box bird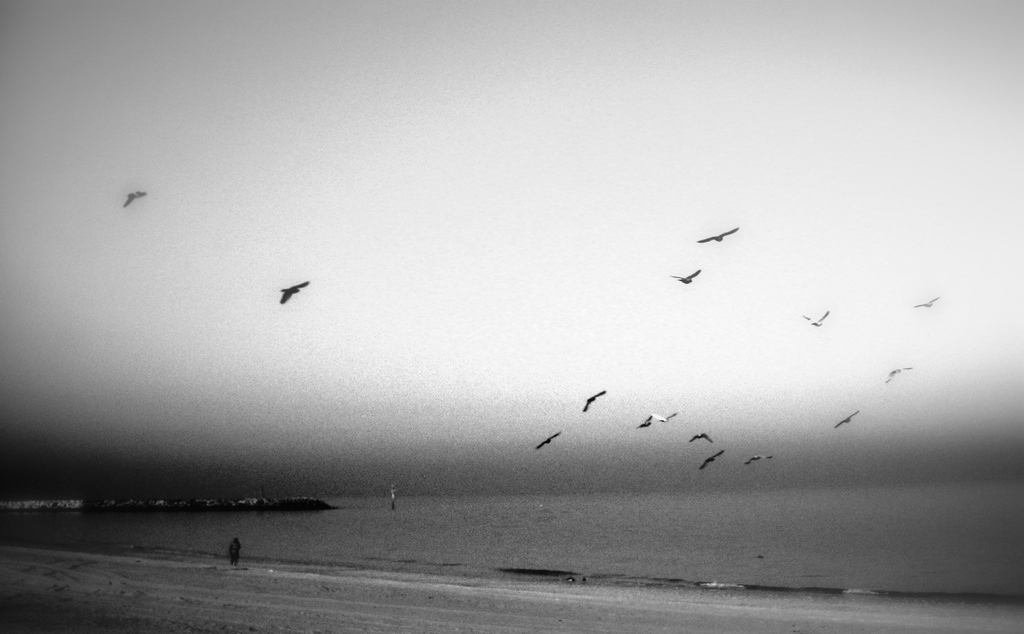
[796,305,828,326]
